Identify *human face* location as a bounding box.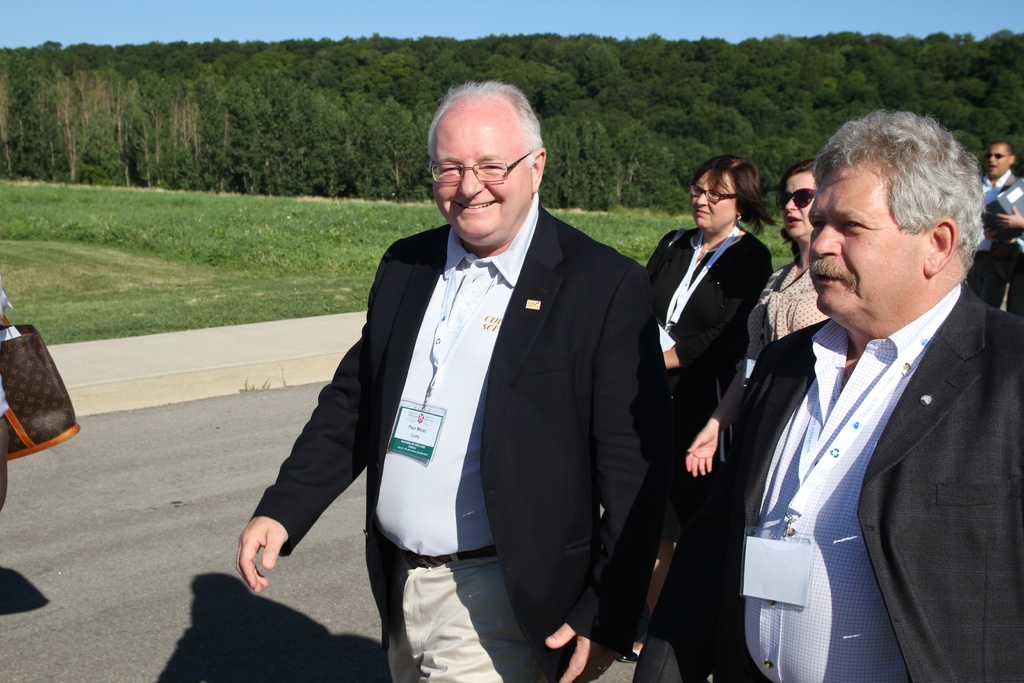
(985,143,1012,174).
